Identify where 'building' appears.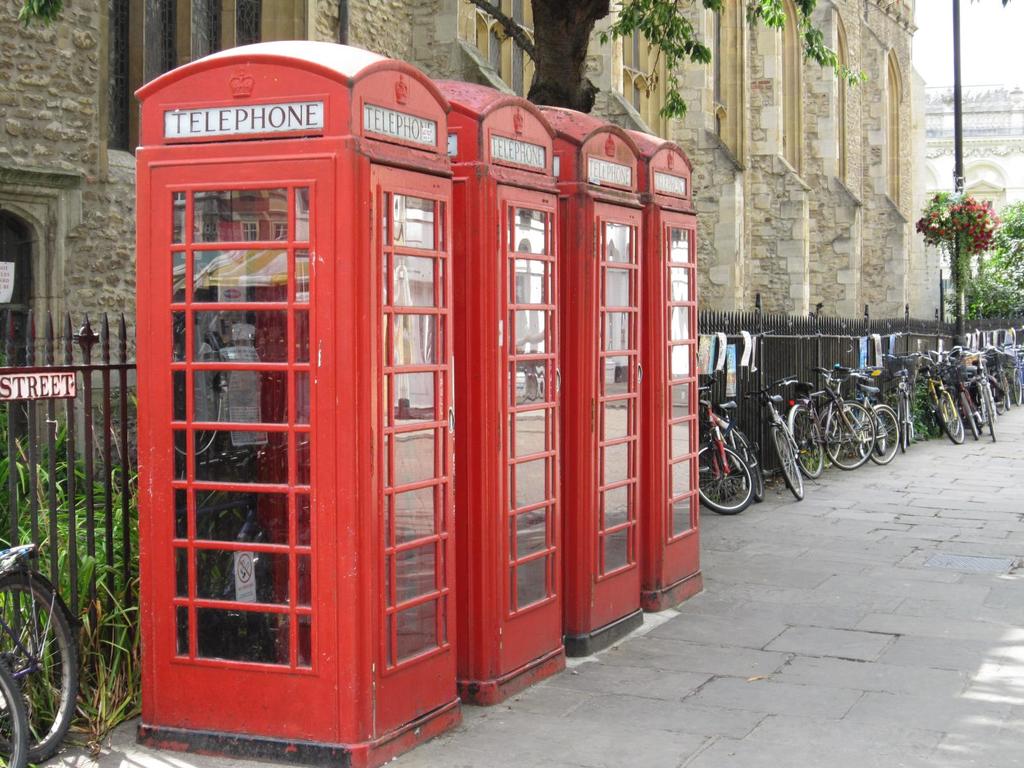
Appears at 934/81/1023/223.
